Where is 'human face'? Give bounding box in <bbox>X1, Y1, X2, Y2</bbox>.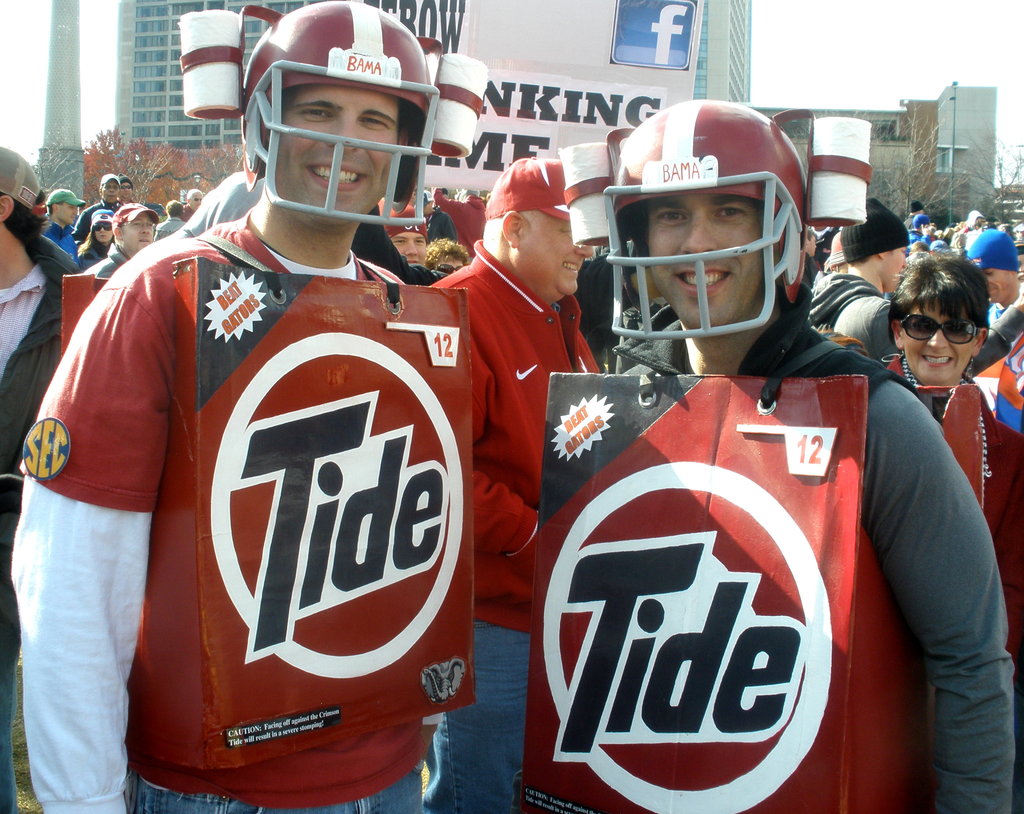
<bbox>103, 179, 120, 201</bbox>.
